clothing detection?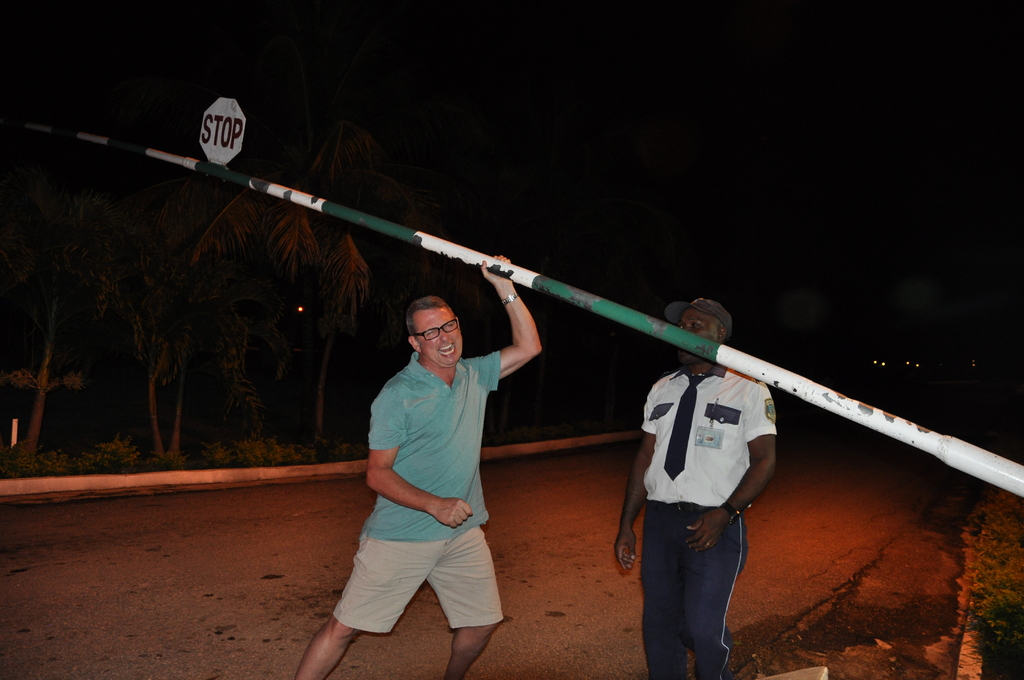
select_region(333, 350, 509, 636)
